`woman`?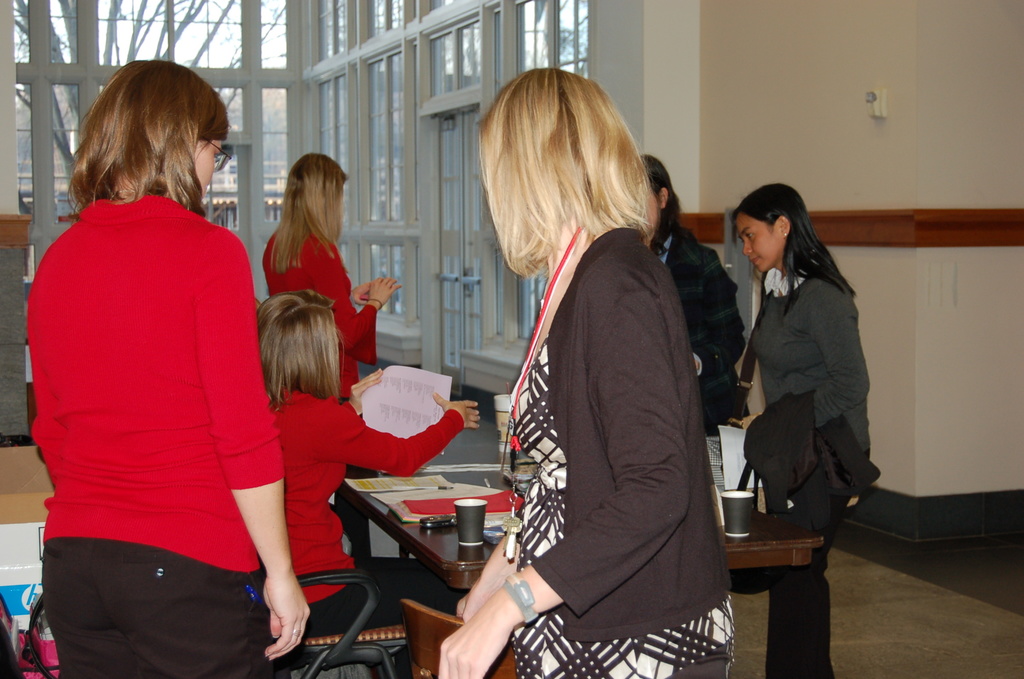
(628,150,744,452)
